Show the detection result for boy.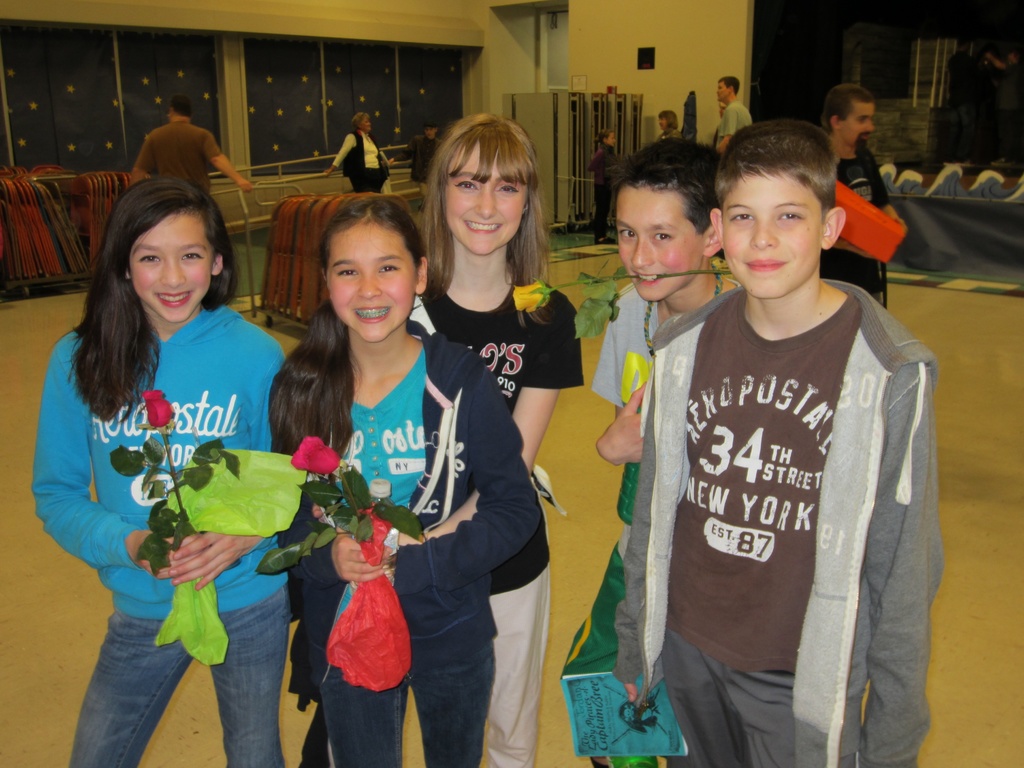
rect(617, 99, 941, 764).
